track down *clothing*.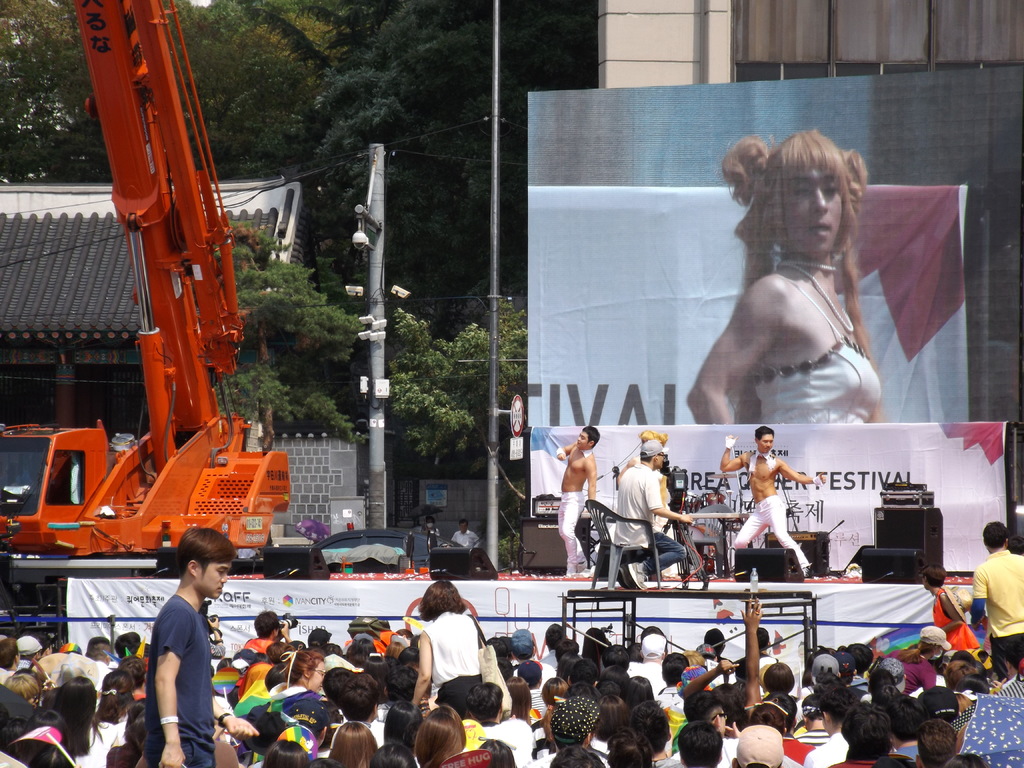
Tracked to select_region(810, 725, 854, 766).
